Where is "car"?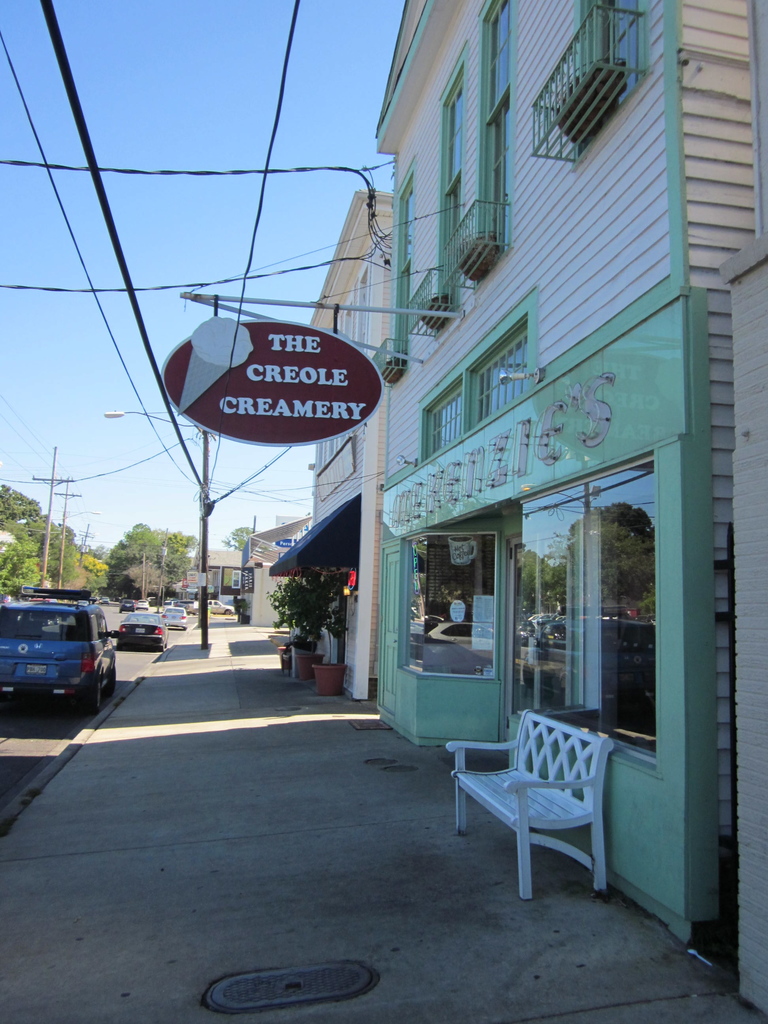
select_region(119, 609, 164, 652).
